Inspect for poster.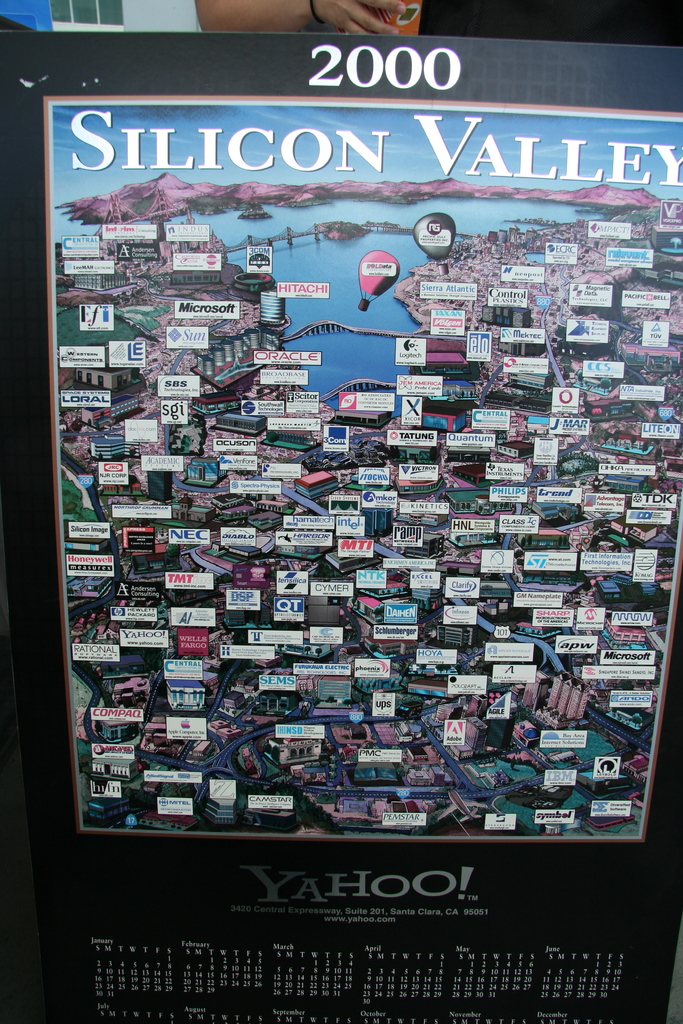
Inspection: region(42, 96, 682, 845).
